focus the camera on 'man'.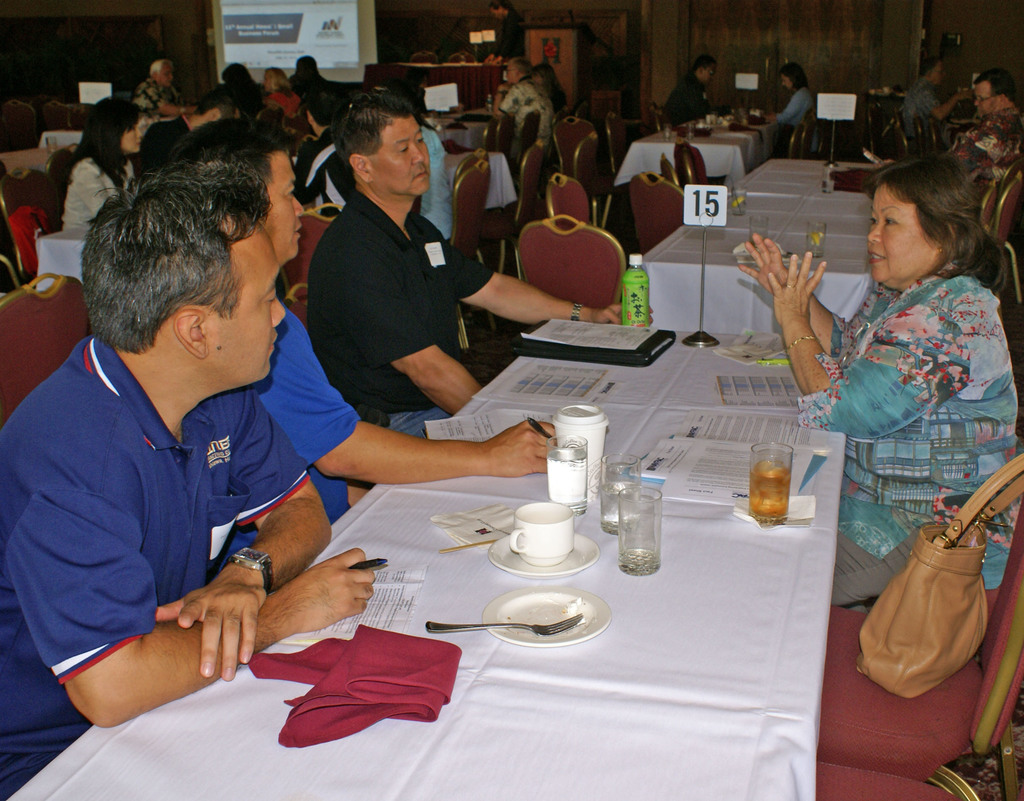
Focus region: [x1=12, y1=131, x2=376, y2=738].
